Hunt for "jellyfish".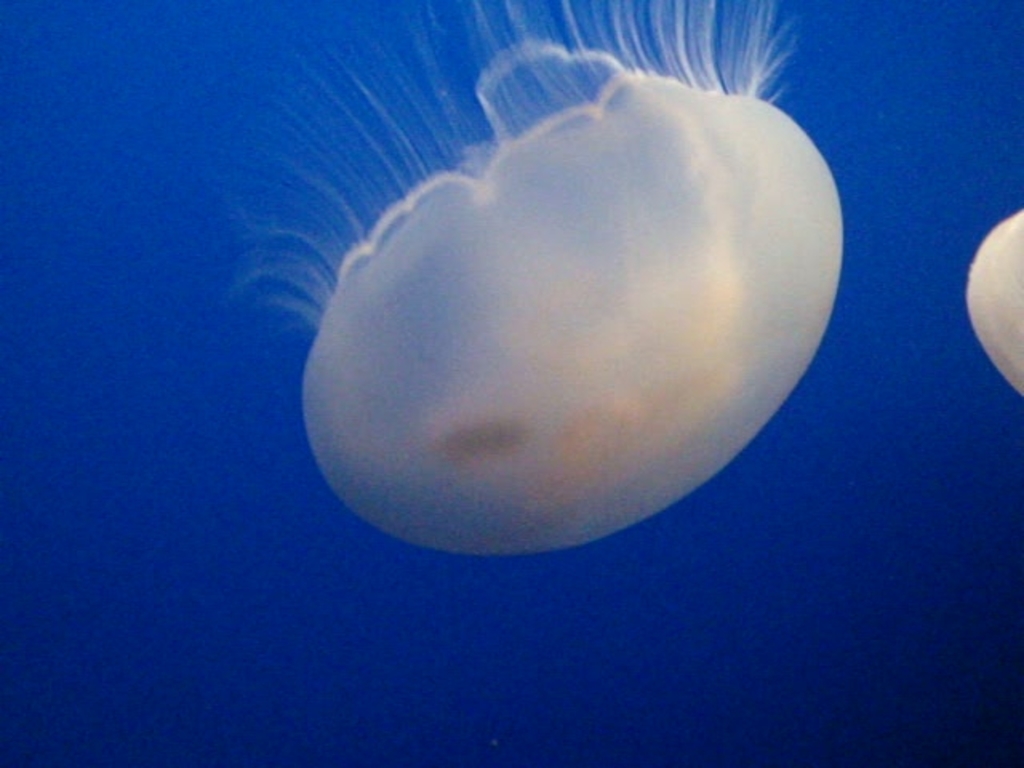
Hunted down at (56,0,845,550).
